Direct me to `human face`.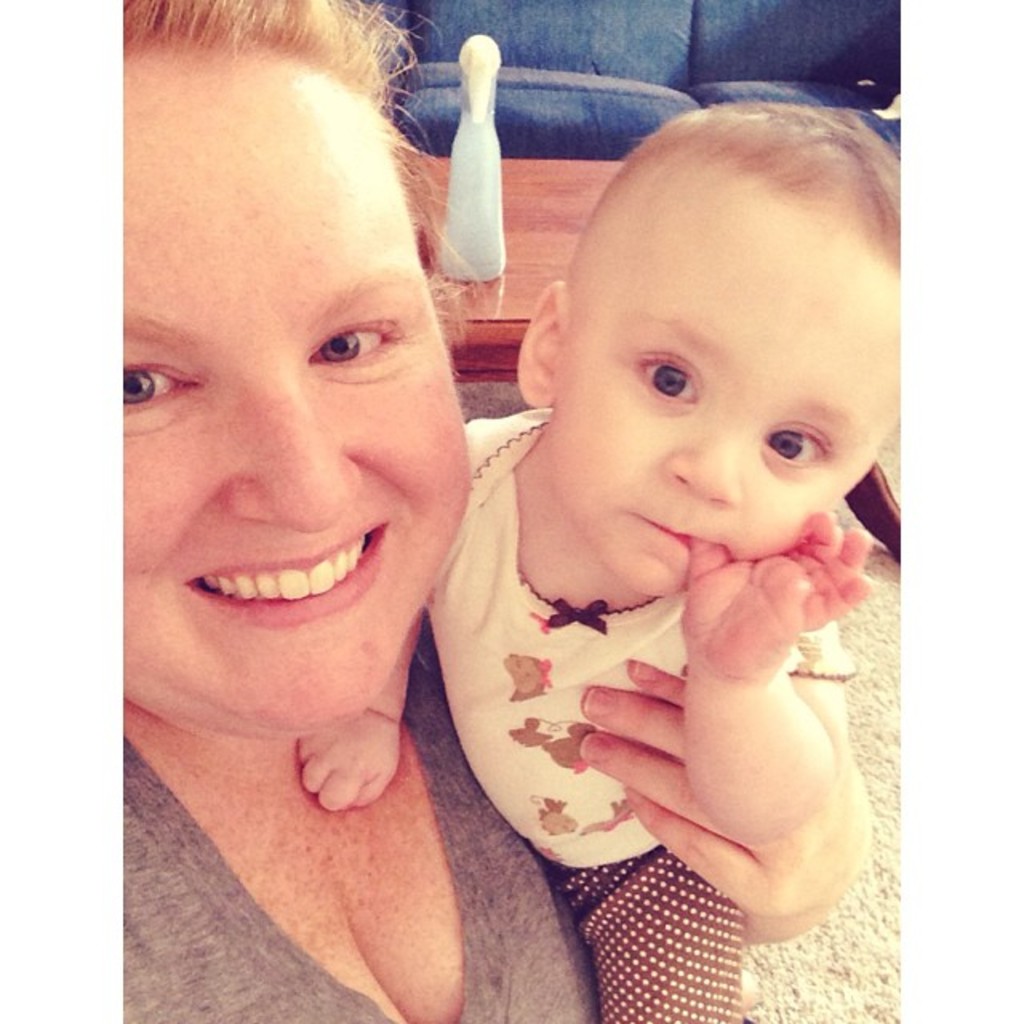
Direction: {"x1": 558, "y1": 211, "x2": 923, "y2": 605}.
